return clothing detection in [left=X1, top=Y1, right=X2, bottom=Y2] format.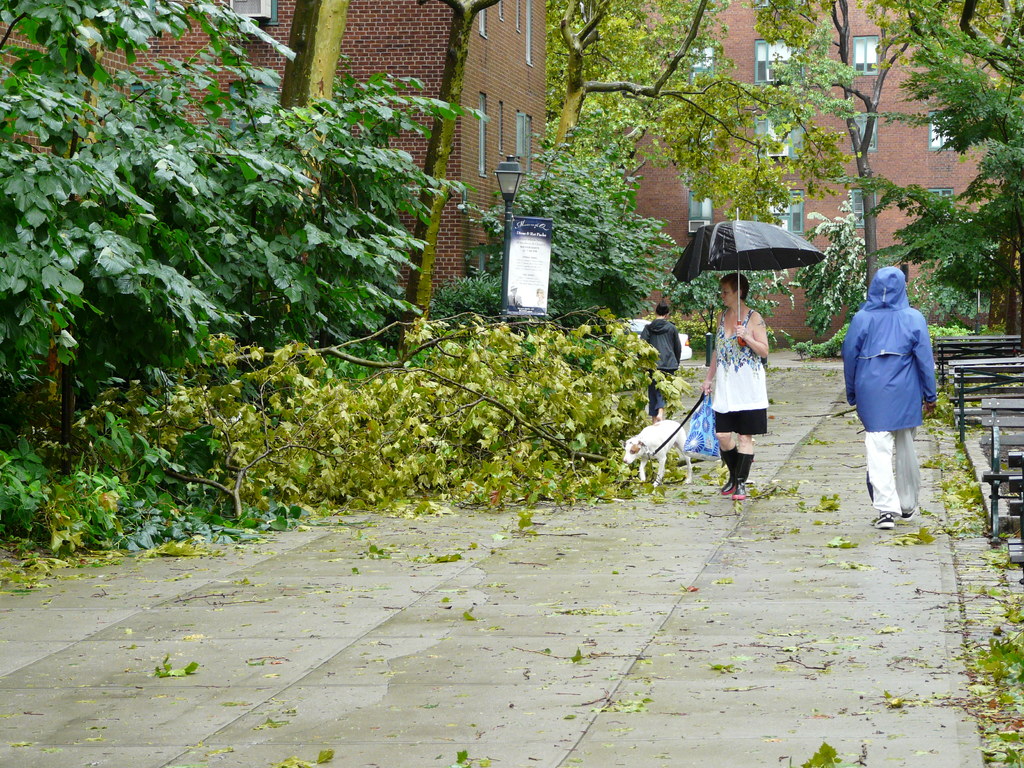
[left=841, top=264, right=940, bottom=515].
